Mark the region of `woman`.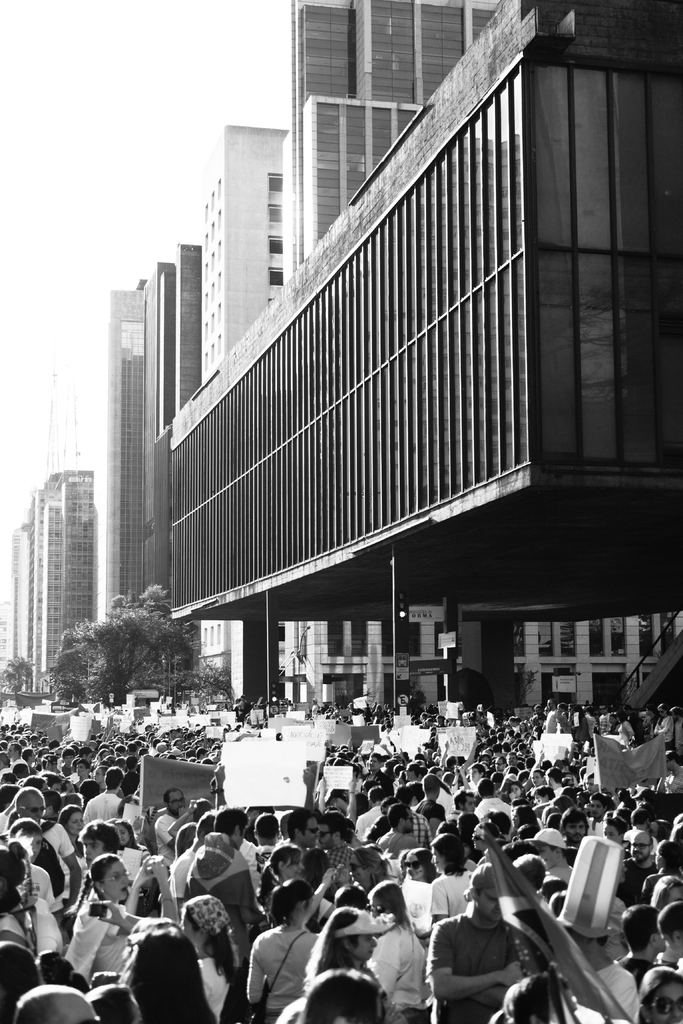
Region: box=[238, 883, 332, 1021].
